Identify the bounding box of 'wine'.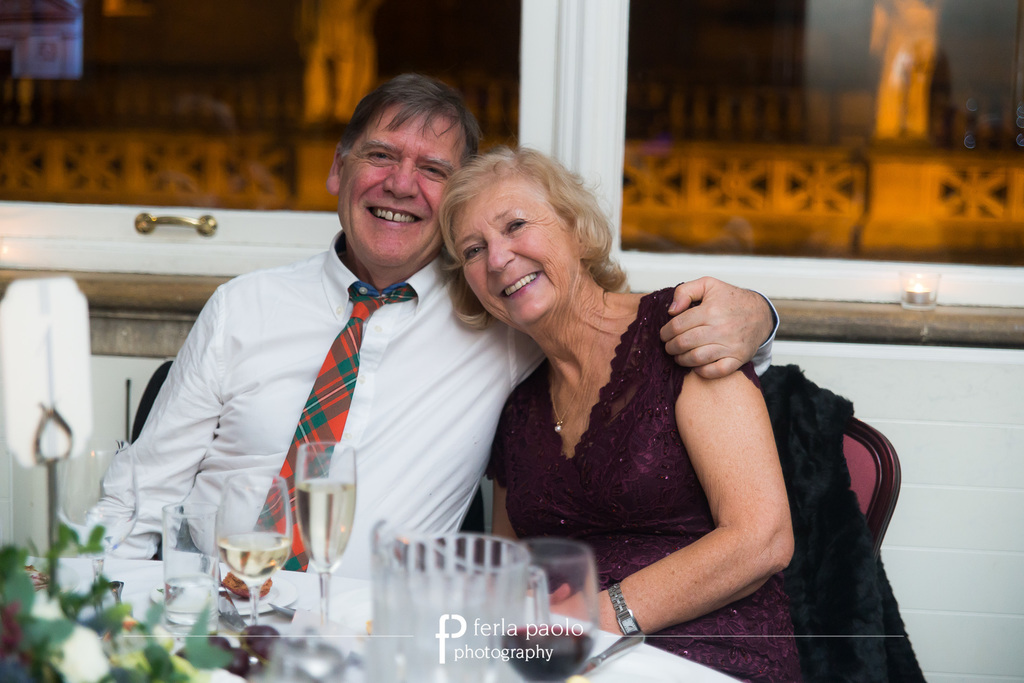
BBox(218, 533, 291, 577).
